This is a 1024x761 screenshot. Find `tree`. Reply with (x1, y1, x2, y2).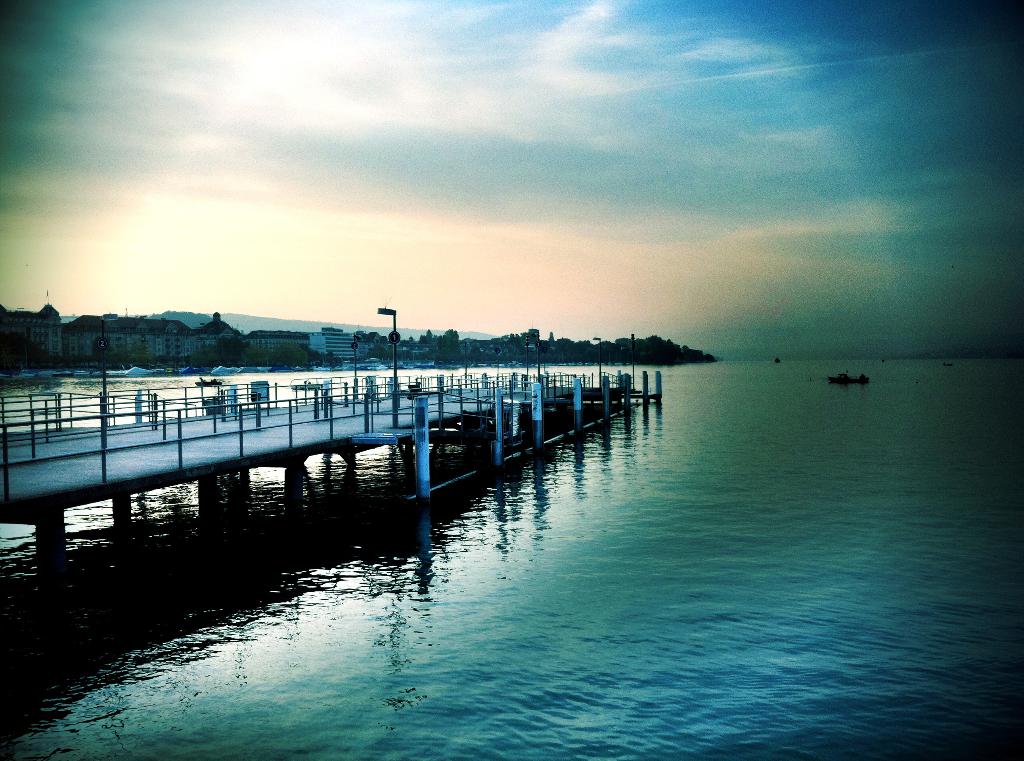
(439, 328, 472, 364).
